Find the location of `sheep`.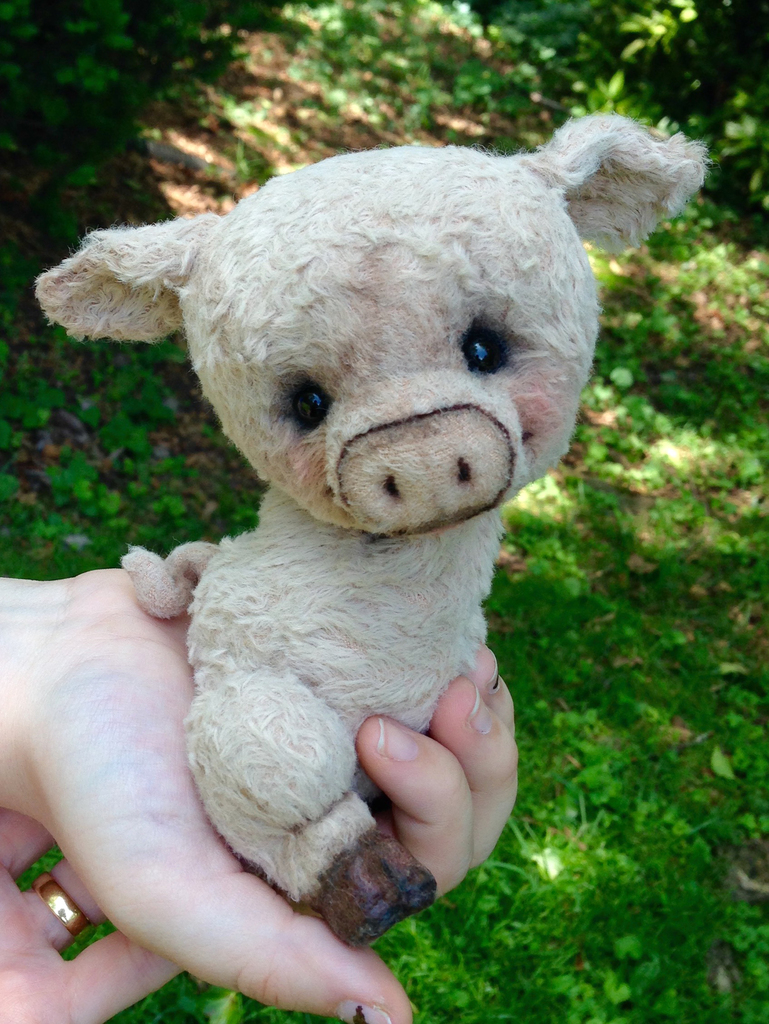
Location: [x1=30, y1=118, x2=718, y2=947].
